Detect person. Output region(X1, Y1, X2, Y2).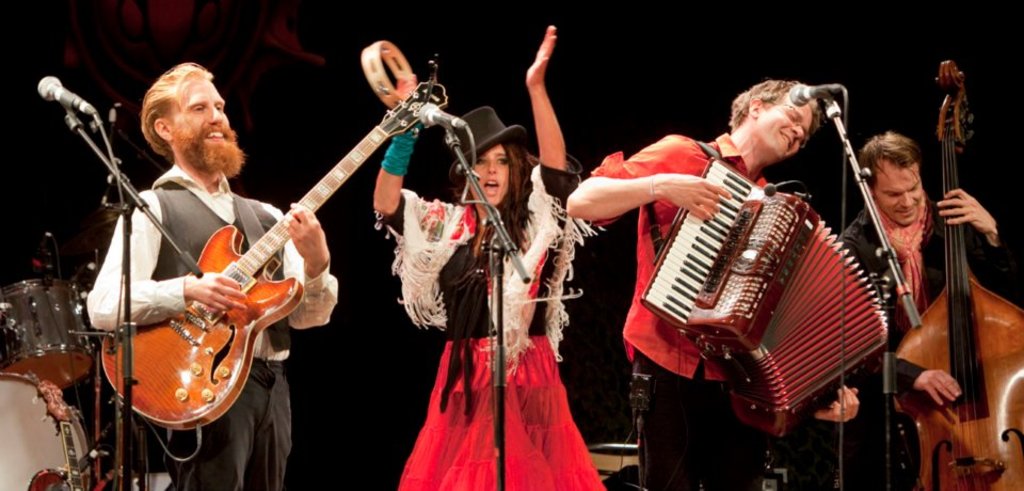
region(85, 64, 339, 490).
